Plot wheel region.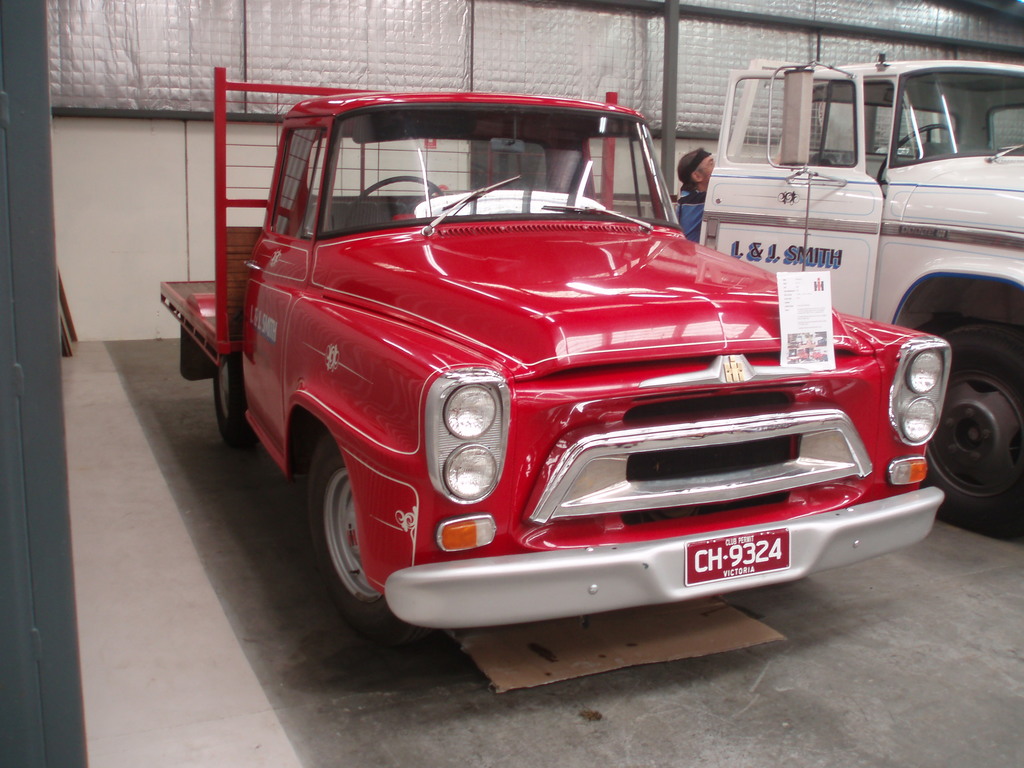
Plotted at x1=337, y1=176, x2=447, y2=236.
